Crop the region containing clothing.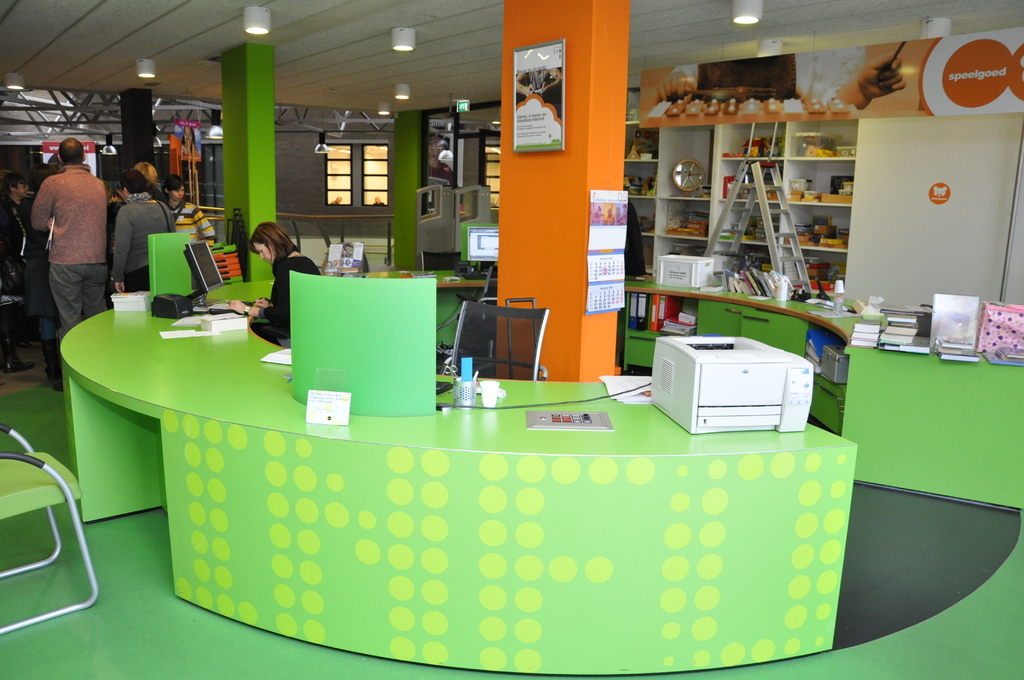
Crop region: Rect(116, 193, 172, 280).
